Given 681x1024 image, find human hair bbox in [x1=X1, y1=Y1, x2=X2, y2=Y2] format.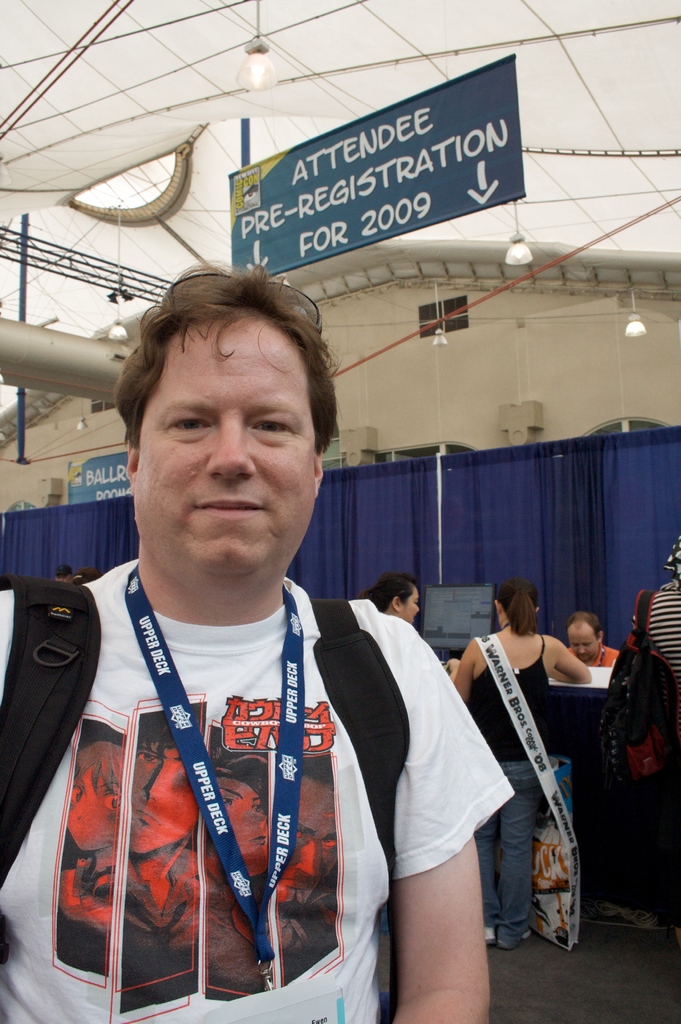
[x1=359, y1=574, x2=425, y2=616].
